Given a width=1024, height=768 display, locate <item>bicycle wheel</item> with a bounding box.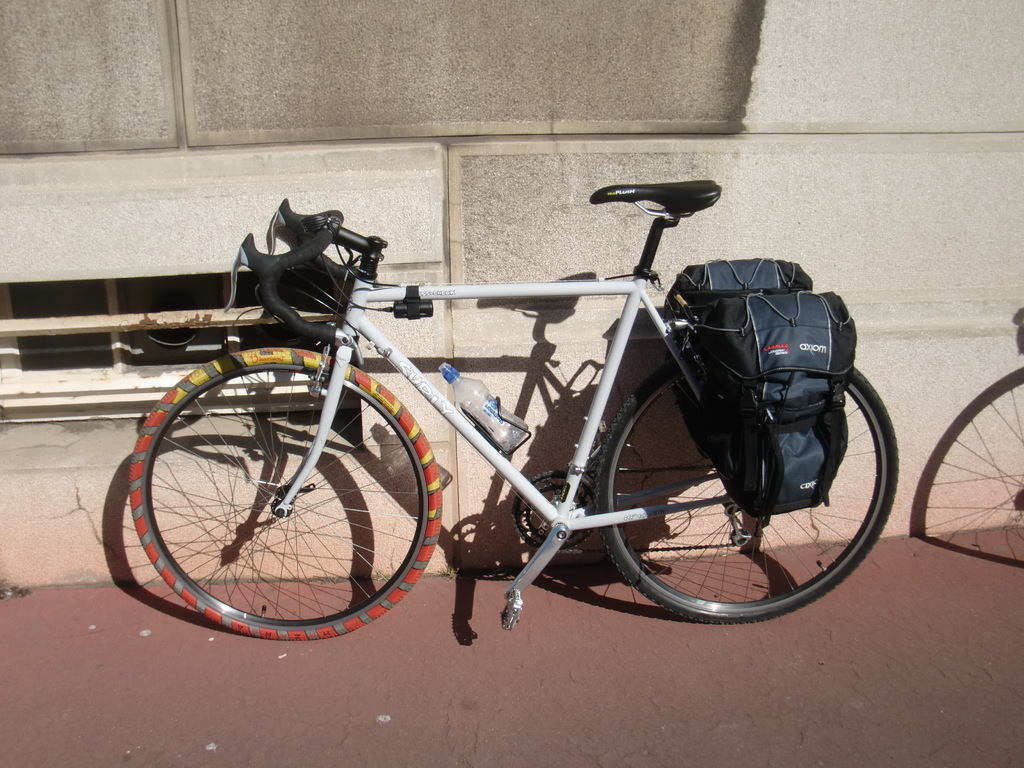
Located: 589/347/895/623.
